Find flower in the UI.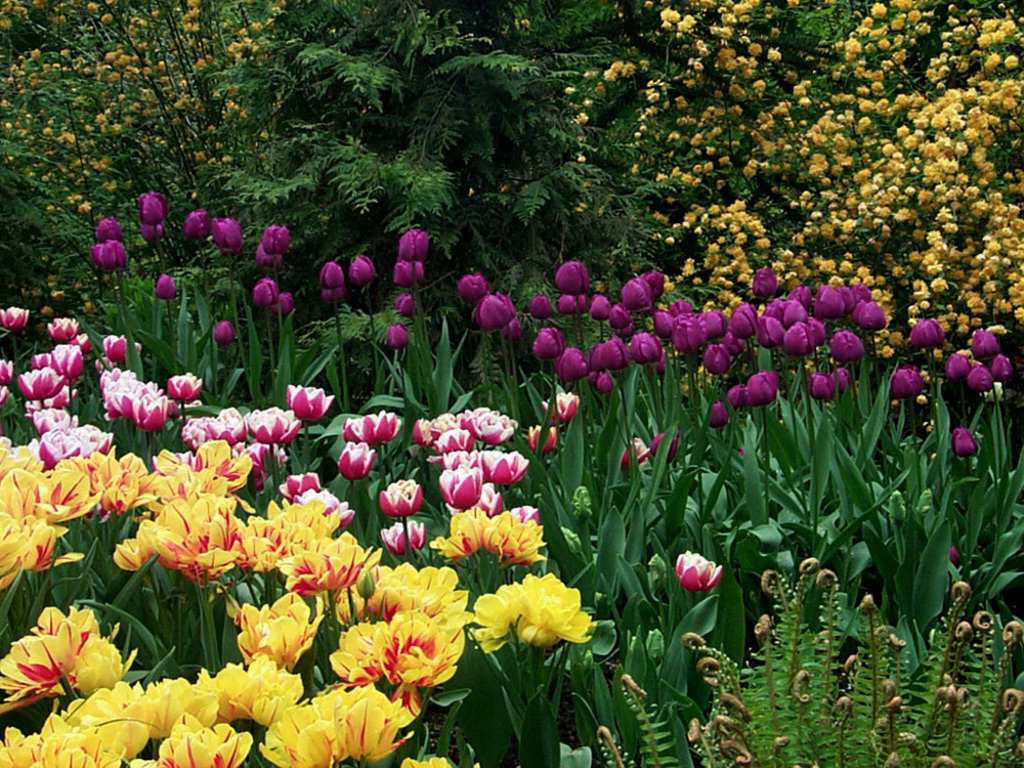
UI element at region(91, 219, 124, 237).
